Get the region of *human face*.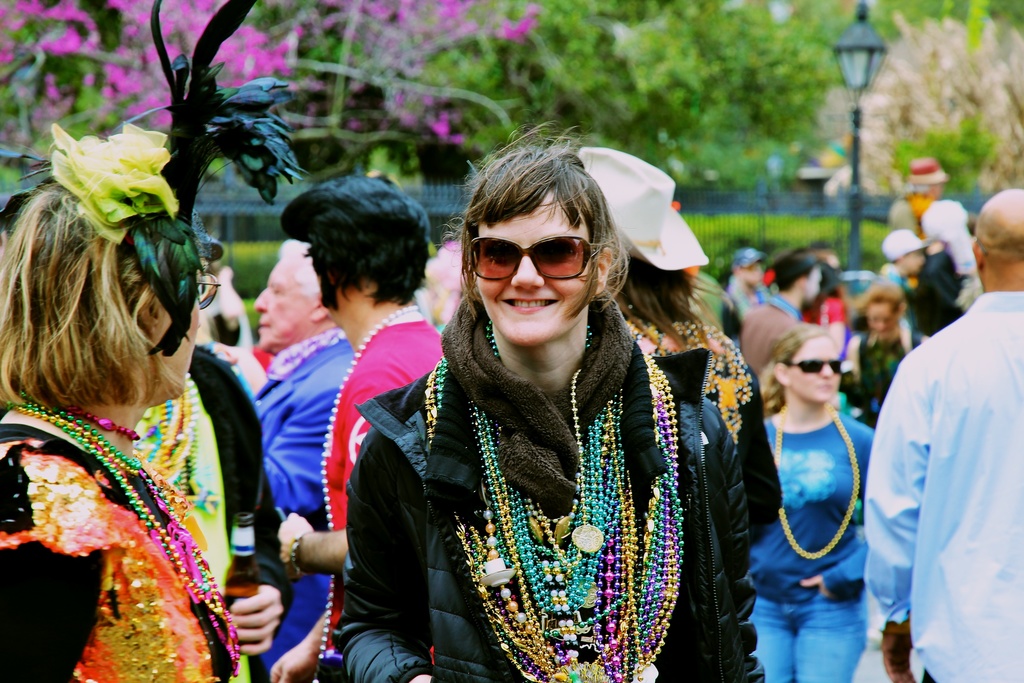
(476, 210, 599, 347).
